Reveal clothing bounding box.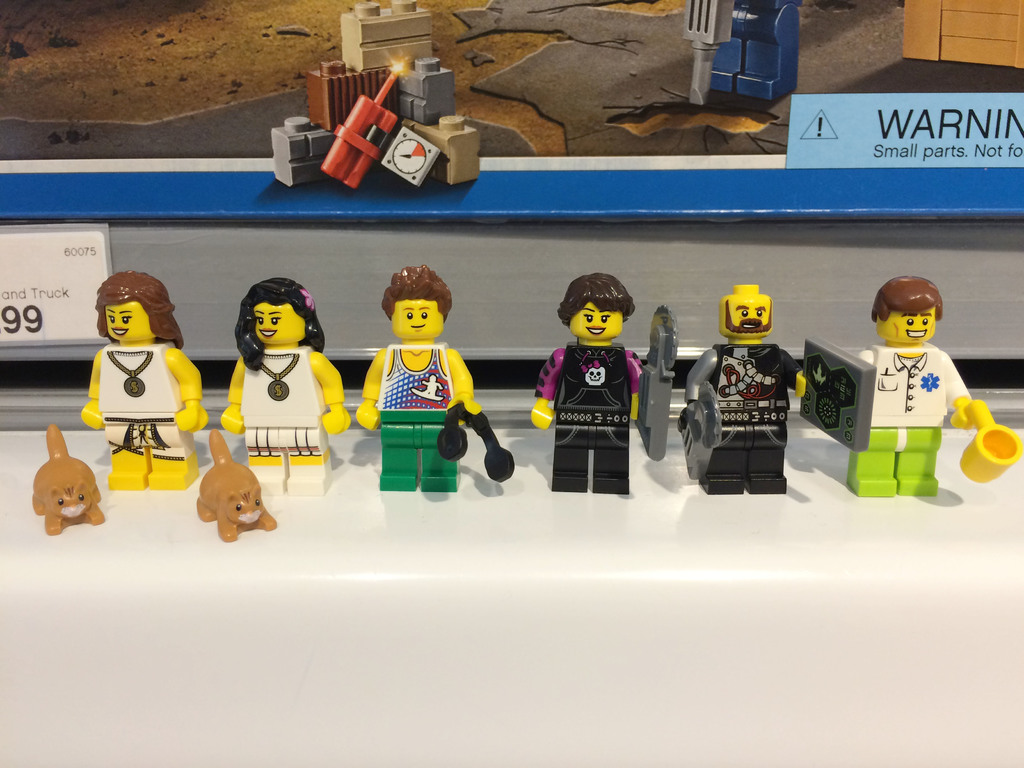
Revealed: detection(707, 341, 799, 474).
